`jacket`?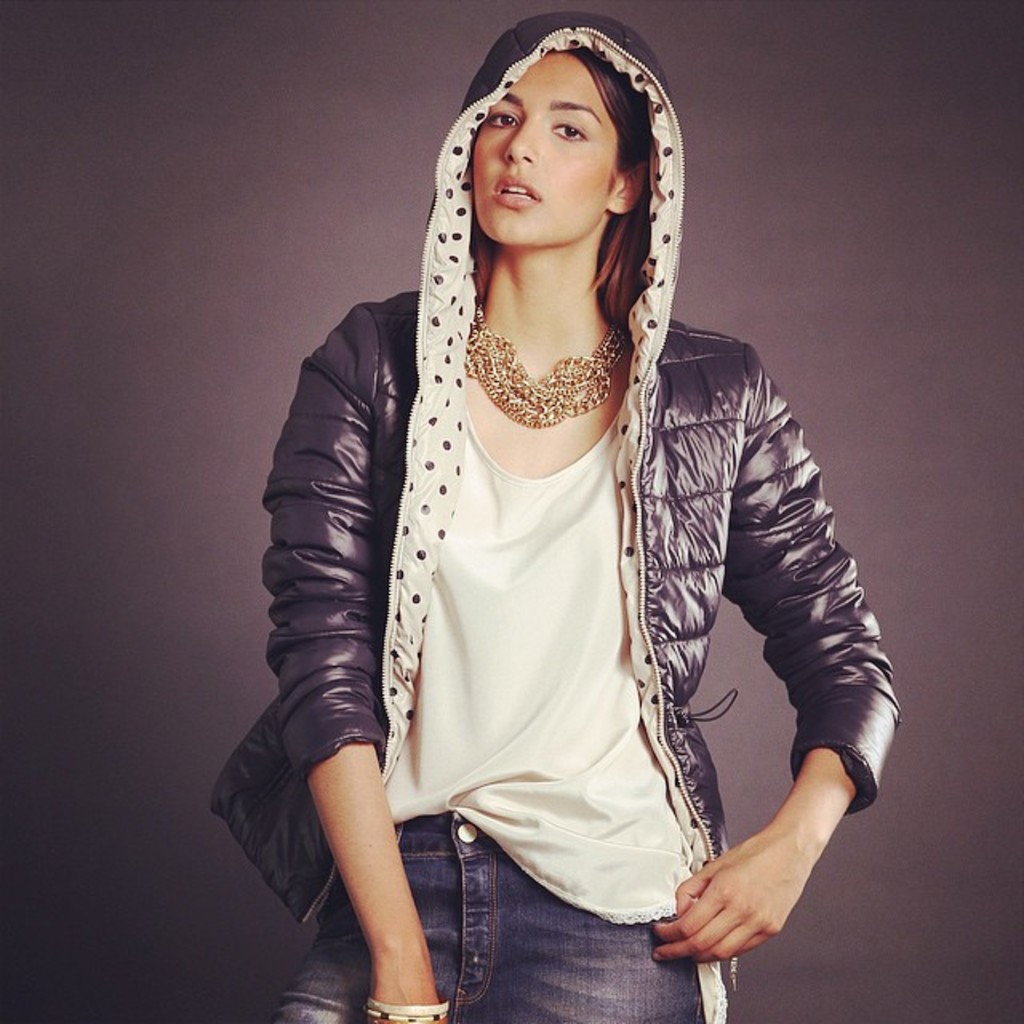
x1=208, y1=6, x2=898, y2=926
